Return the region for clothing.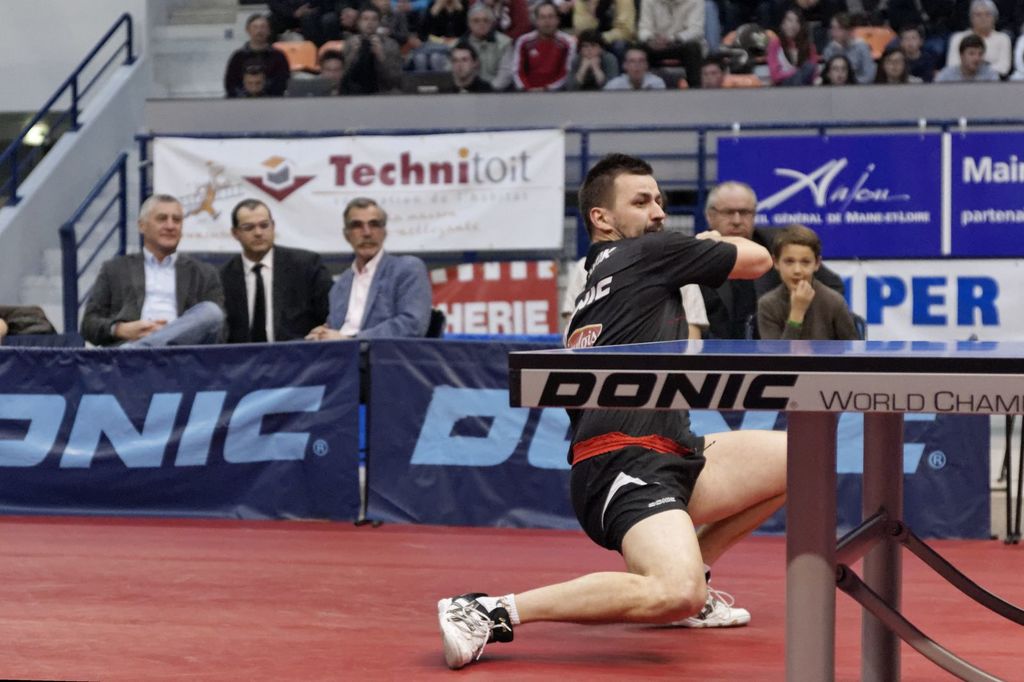
l=571, t=55, r=611, b=83.
